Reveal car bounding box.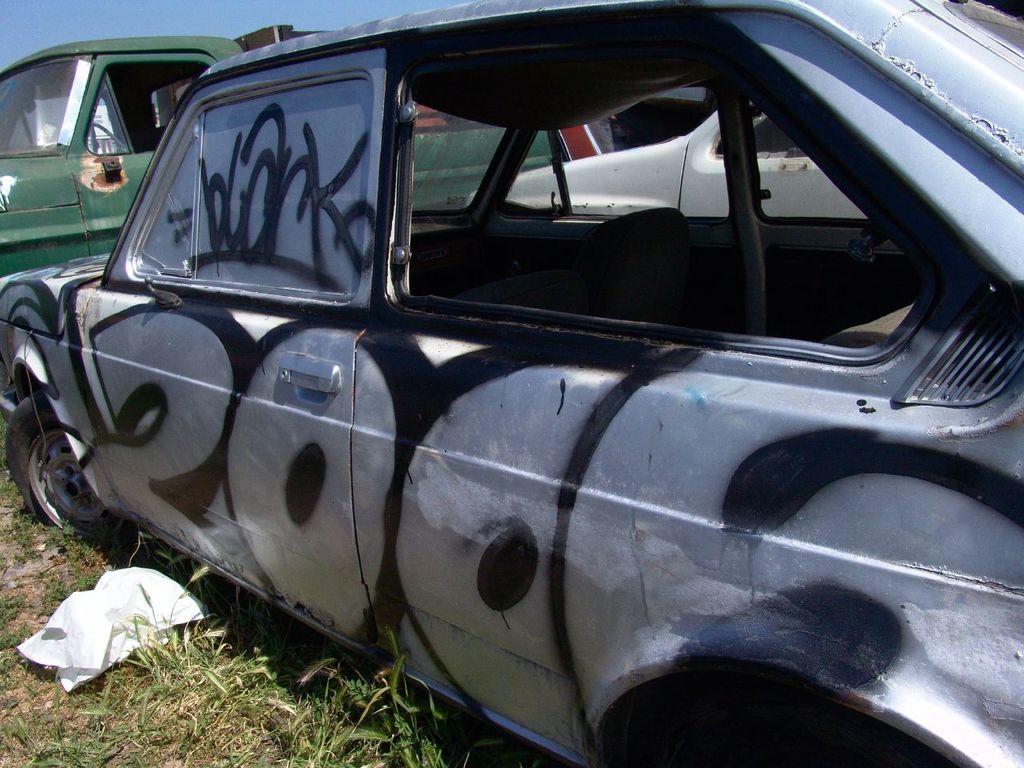
Revealed: [left=0, top=0, right=1023, bottom=767].
